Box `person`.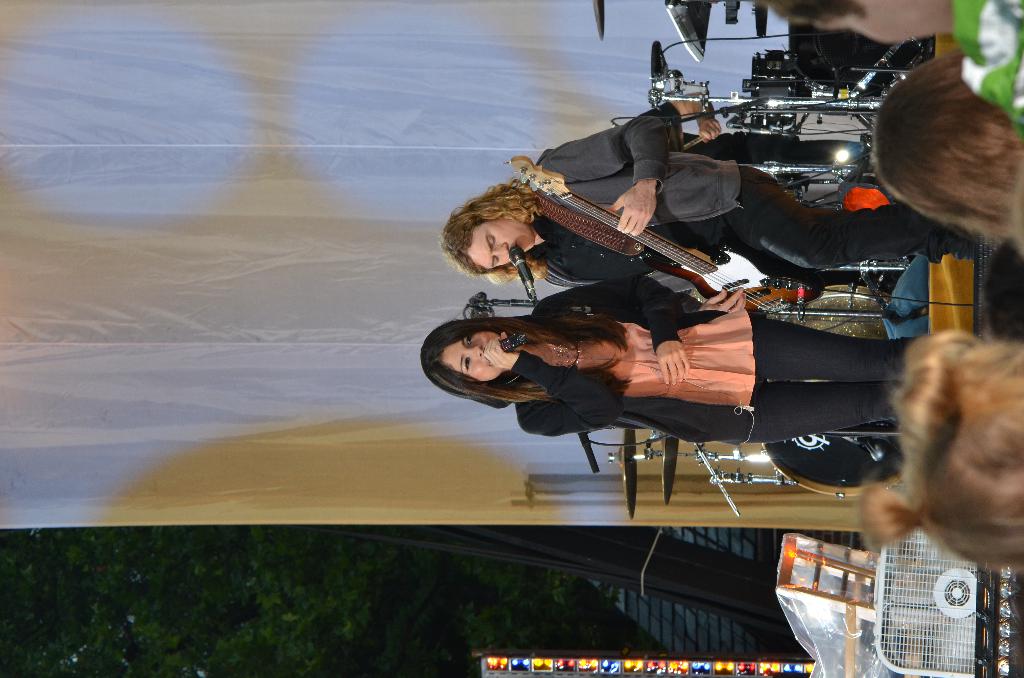
(420,274,926,447).
